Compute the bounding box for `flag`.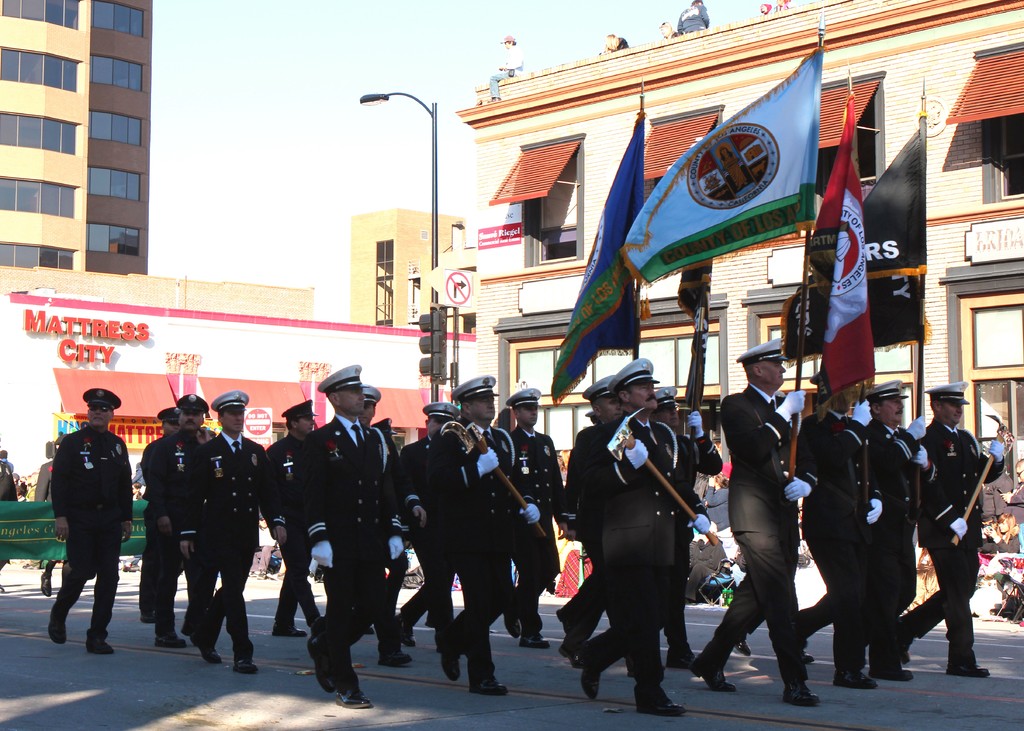
Rect(815, 94, 879, 415).
